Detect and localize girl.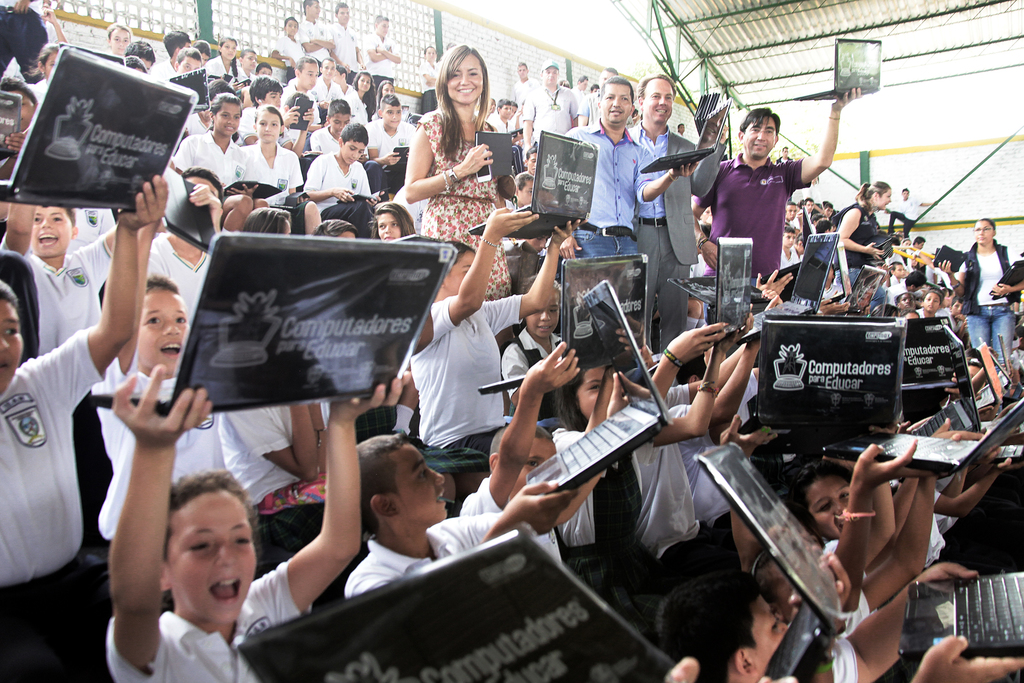
Localized at {"left": 346, "top": 69, "right": 376, "bottom": 121}.
